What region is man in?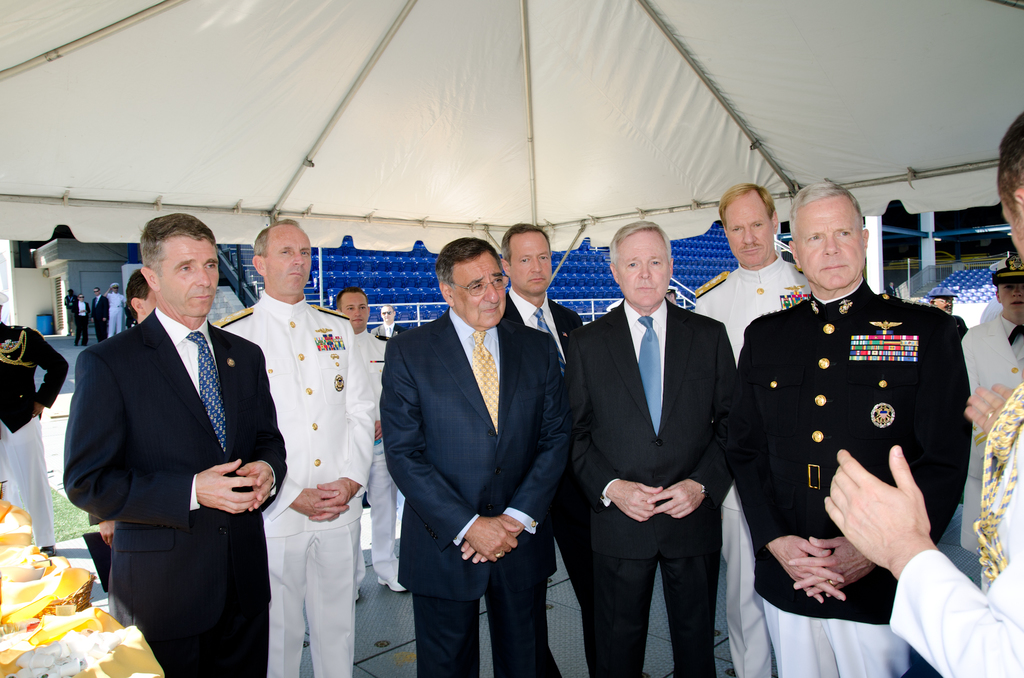
bbox=[90, 282, 111, 331].
